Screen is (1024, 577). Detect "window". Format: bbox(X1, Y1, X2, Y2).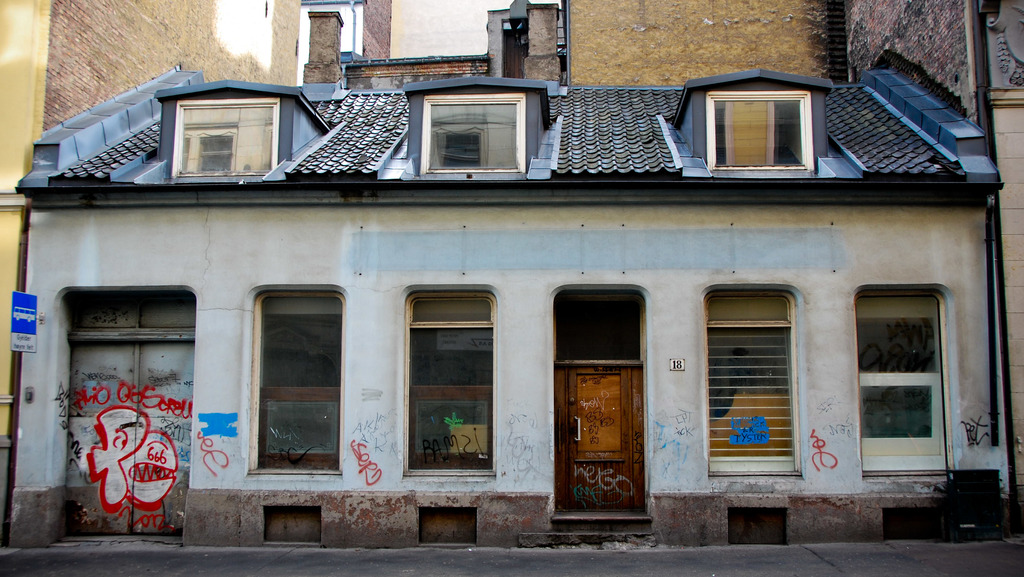
bbox(407, 291, 496, 472).
